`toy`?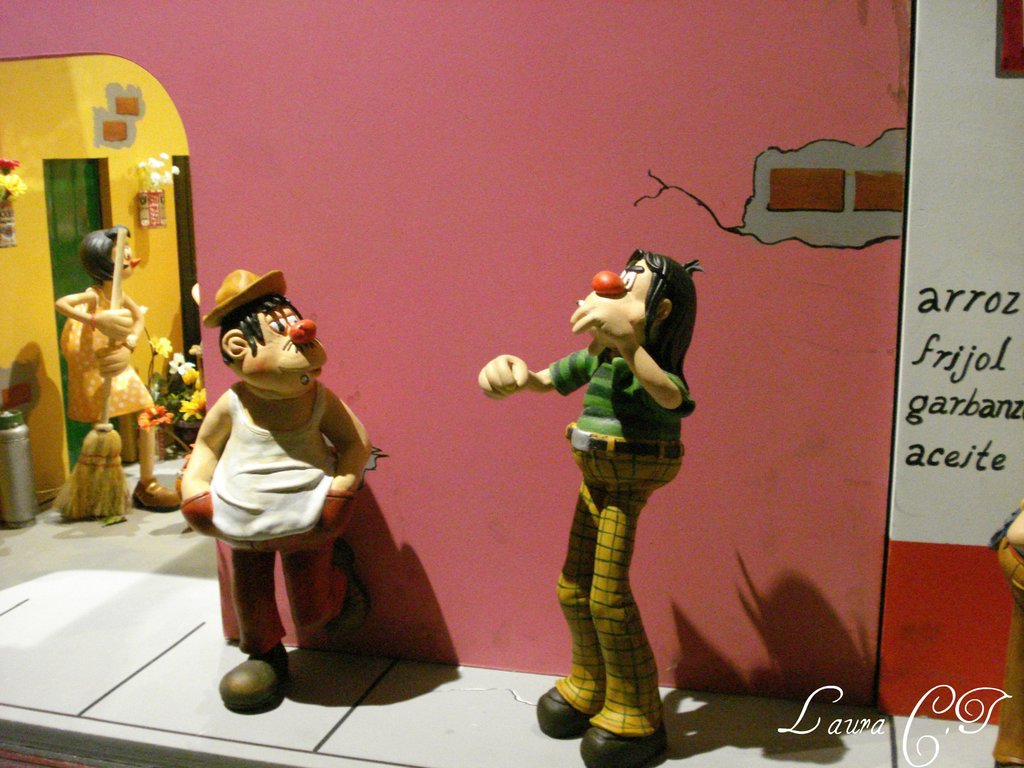
box=[170, 347, 214, 452]
